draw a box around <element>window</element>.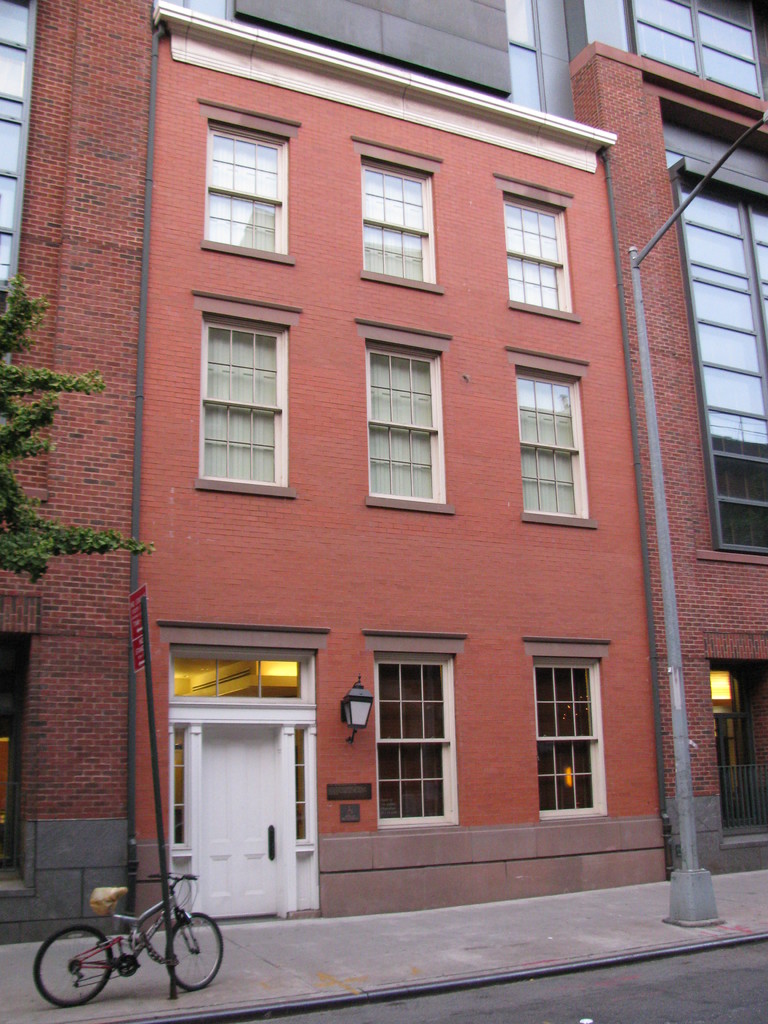
{"left": 612, "top": 0, "right": 765, "bottom": 93}.
